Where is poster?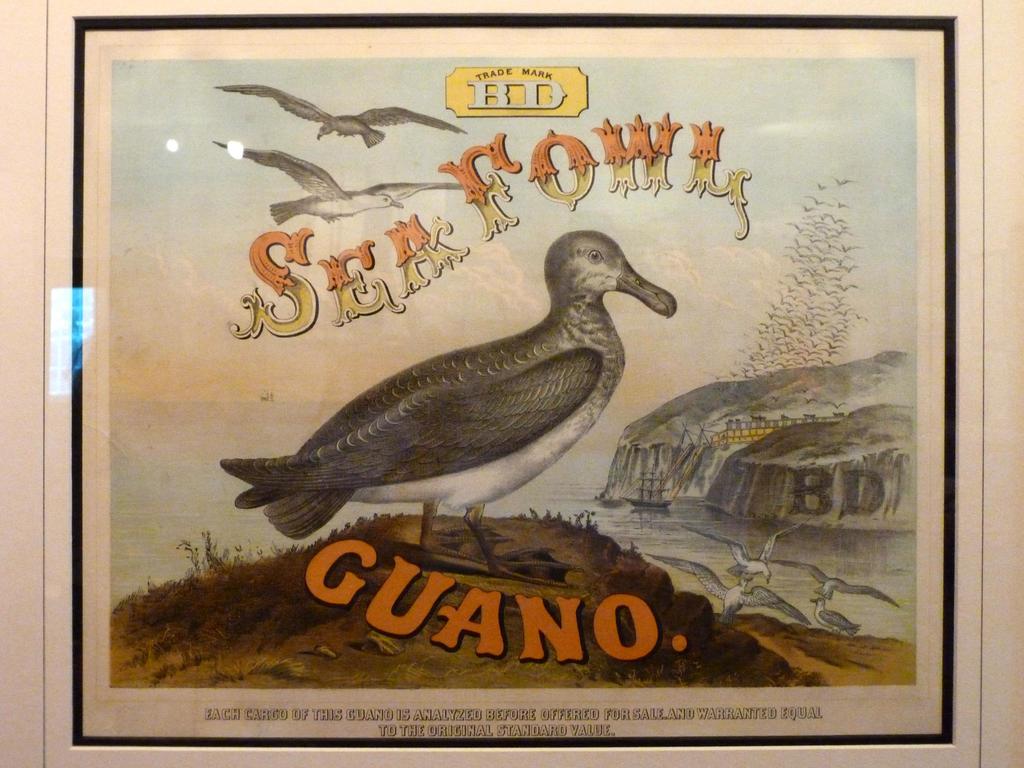
left=70, top=19, right=953, bottom=746.
